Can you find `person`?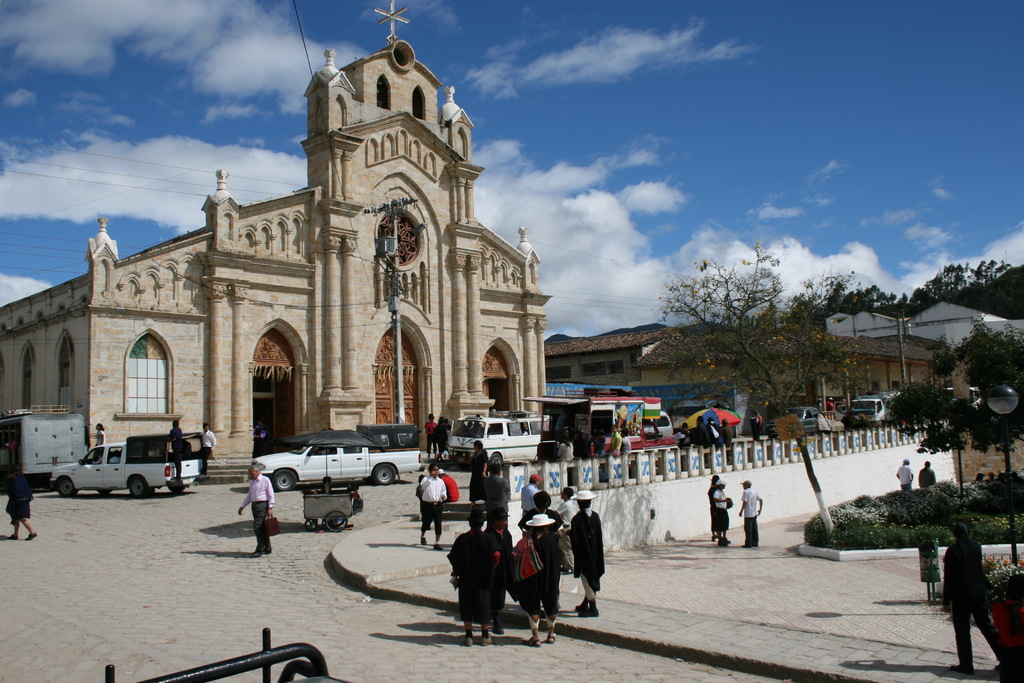
Yes, bounding box: (692,418,708,449).
